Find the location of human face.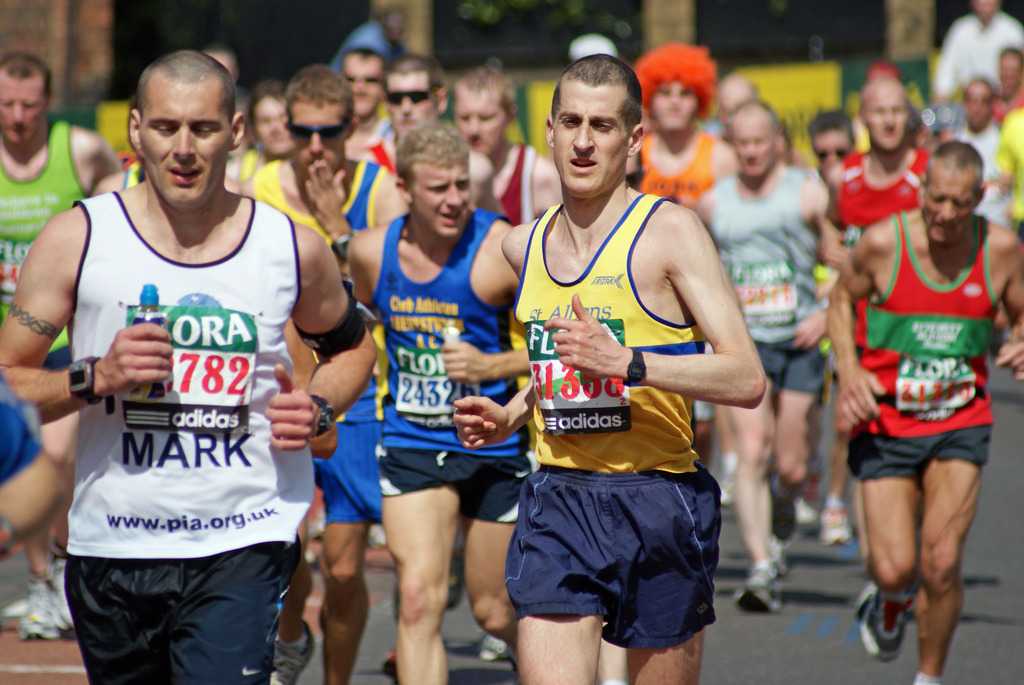
Location: 254 101 292 156.
